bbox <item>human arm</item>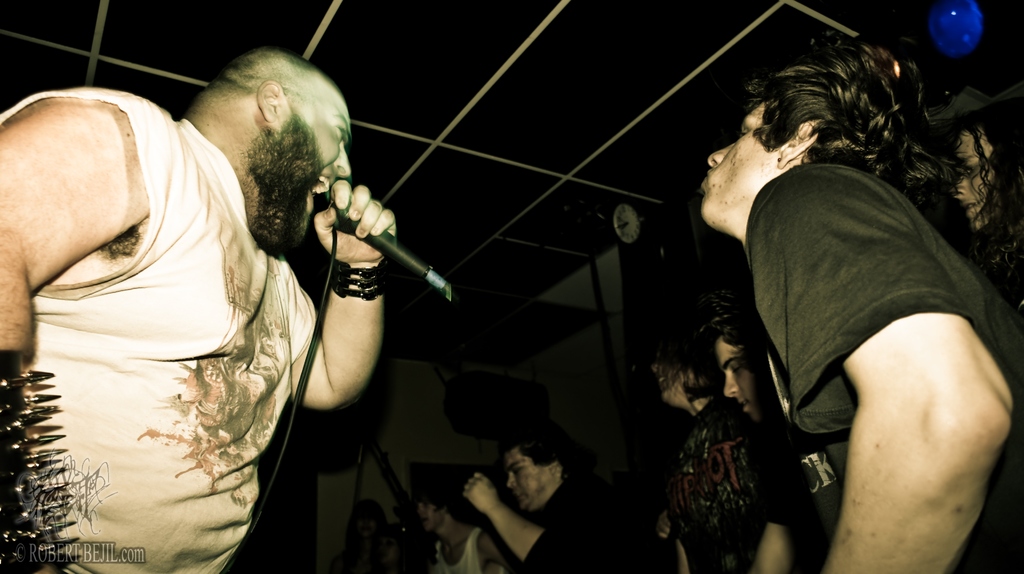
left=0, top=81, right=143, bottom=573
